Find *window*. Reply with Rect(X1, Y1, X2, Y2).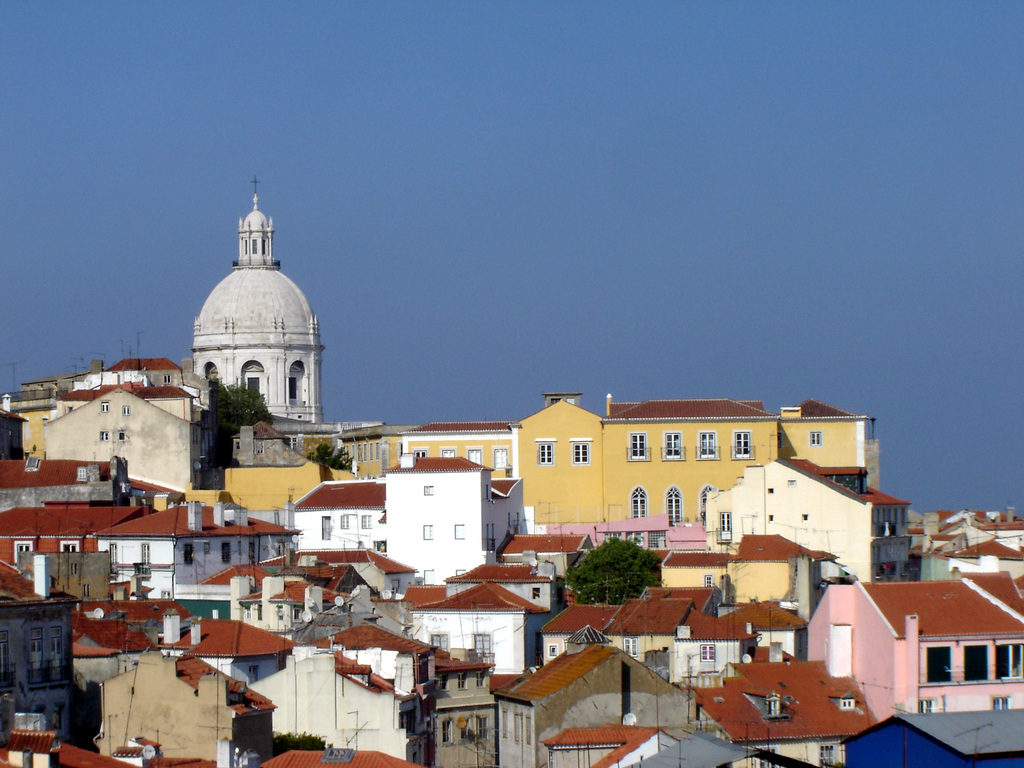
Rect(700, 490, 710, 516).
